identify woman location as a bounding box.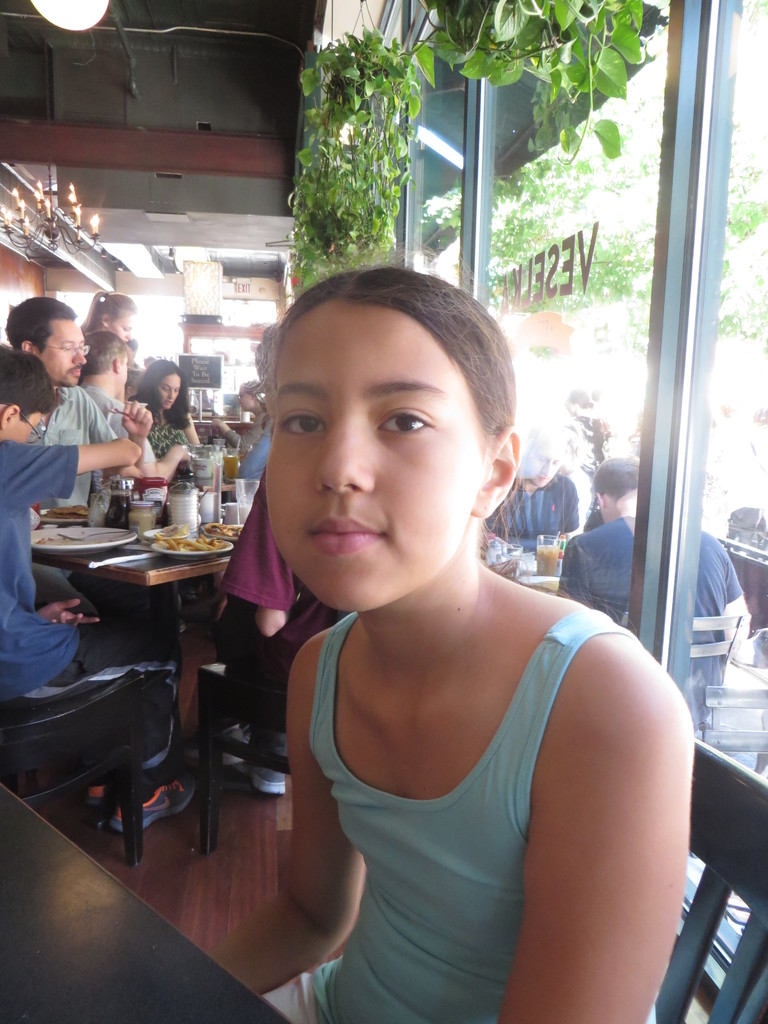
Rect(129, 362, 209, 474).
